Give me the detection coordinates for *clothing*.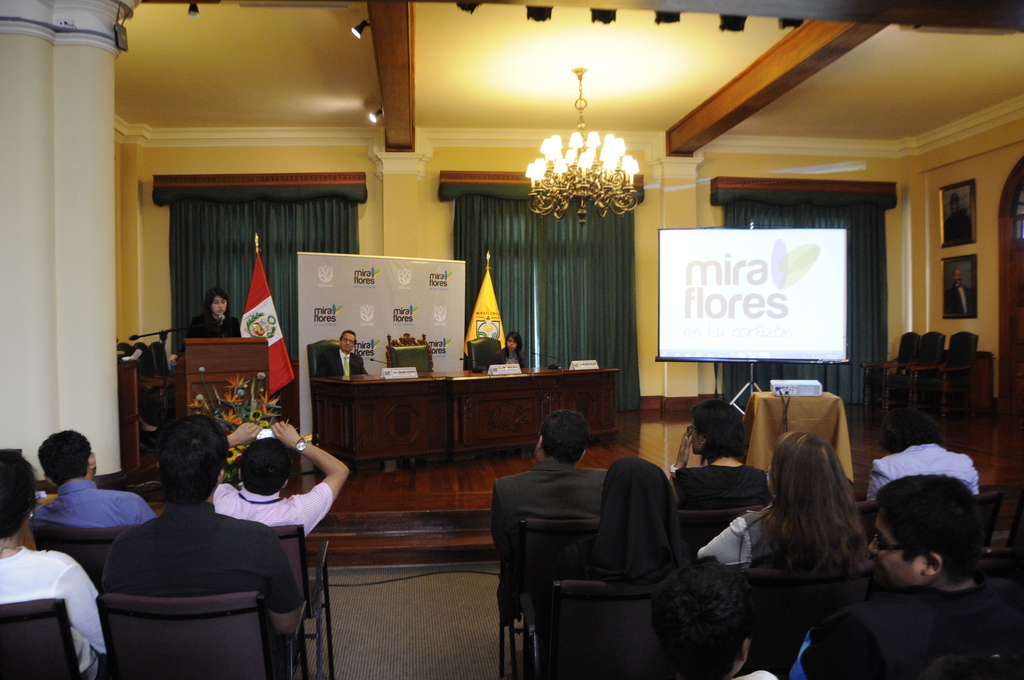
bbox(95, 498, 304, 679).
